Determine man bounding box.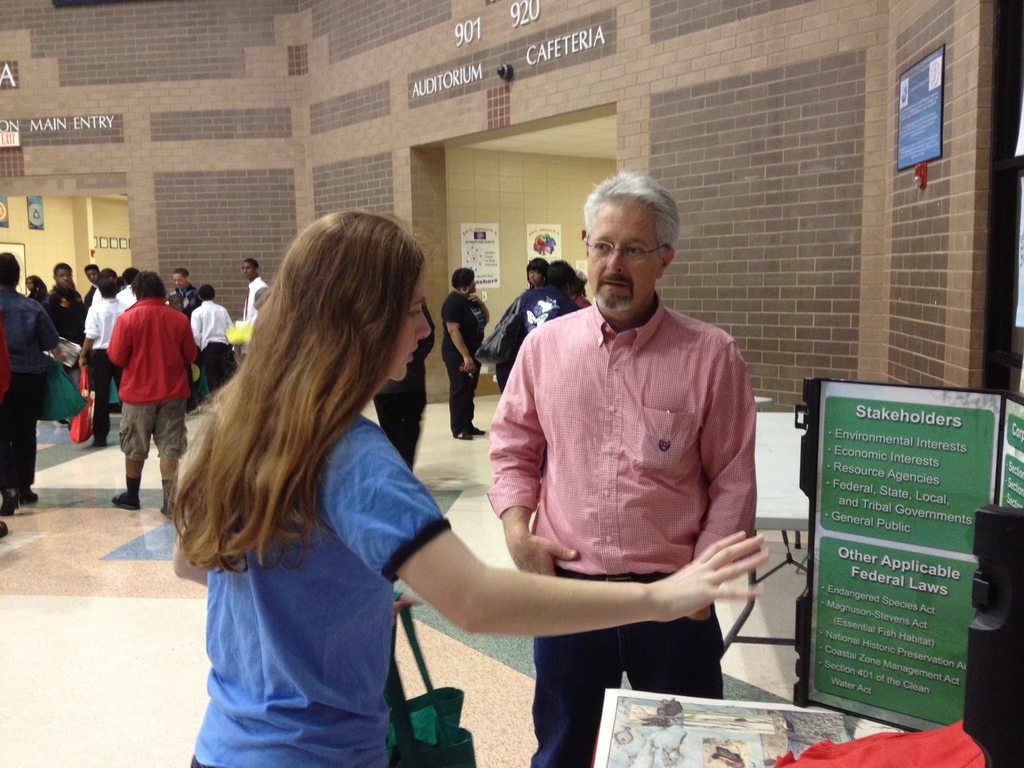
Determined: BBox(445, 173, 784, 723).
